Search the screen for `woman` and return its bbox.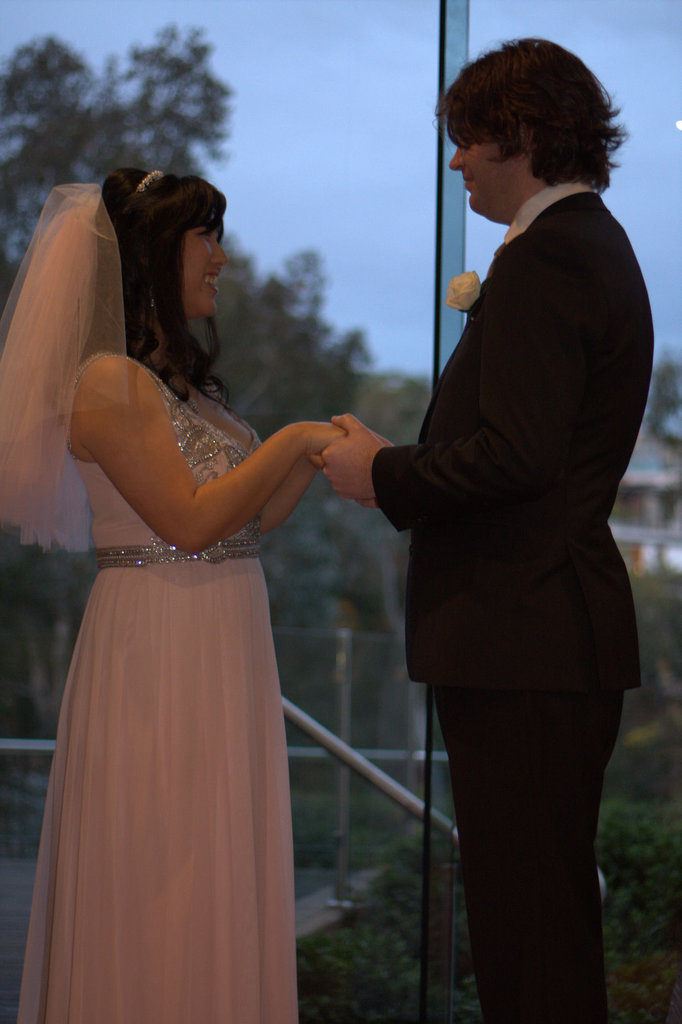
Found: x1=0, y1=164, x2=347, y2=1023.
